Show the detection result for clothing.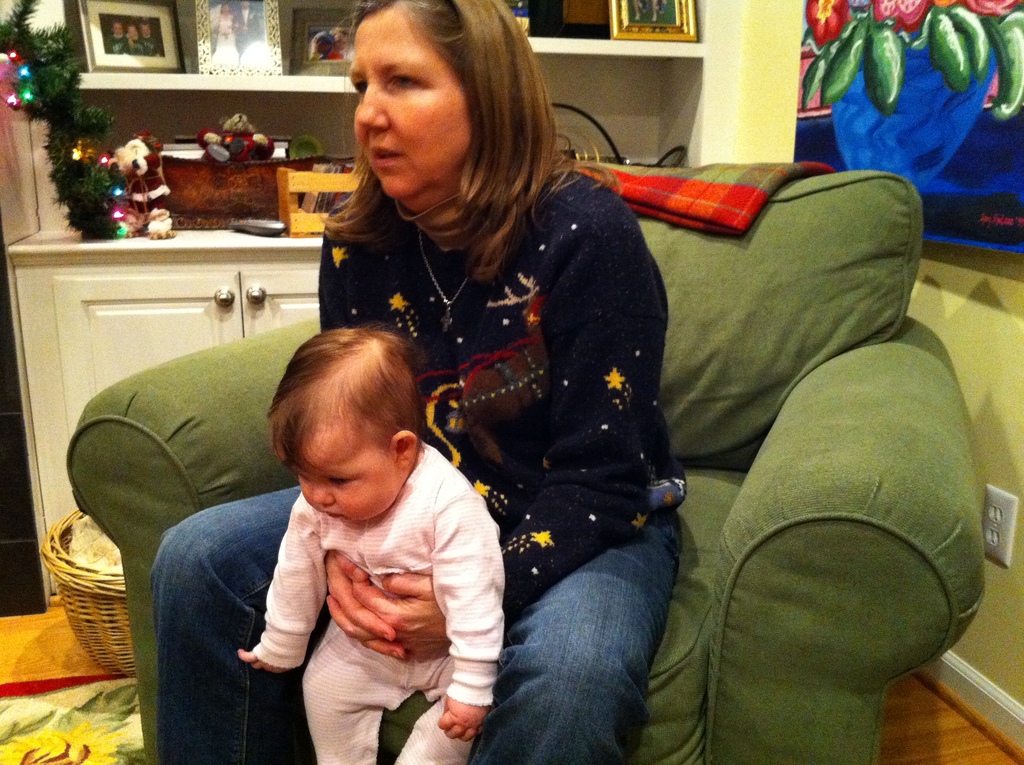
select_region(152, 173, 690, 764).
